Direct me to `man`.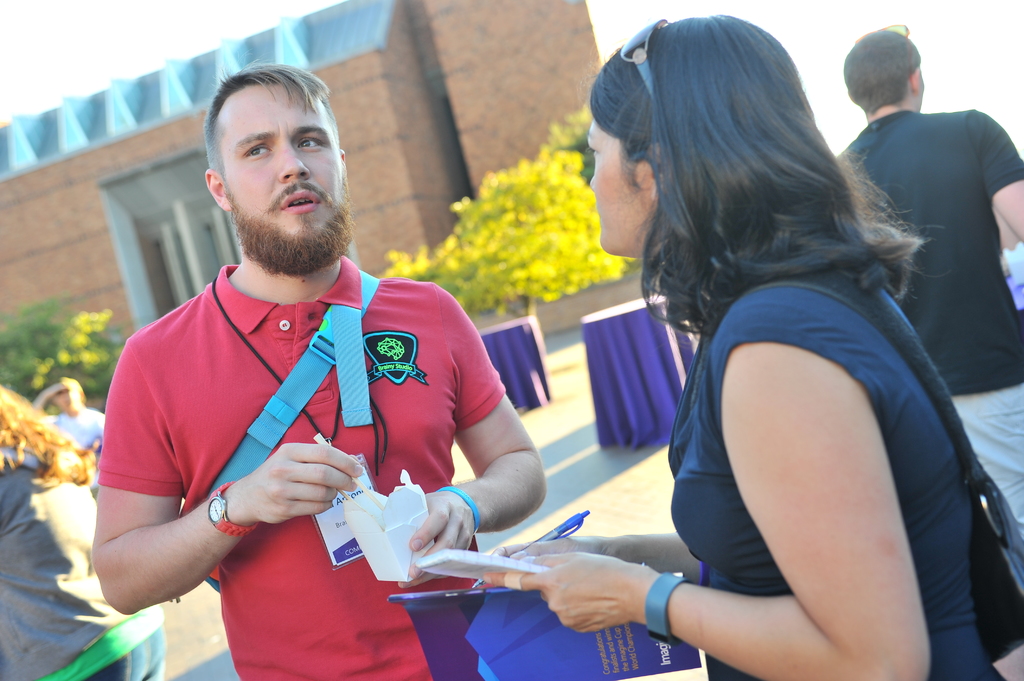
Direction: box(835, 27, 1023, 538).
